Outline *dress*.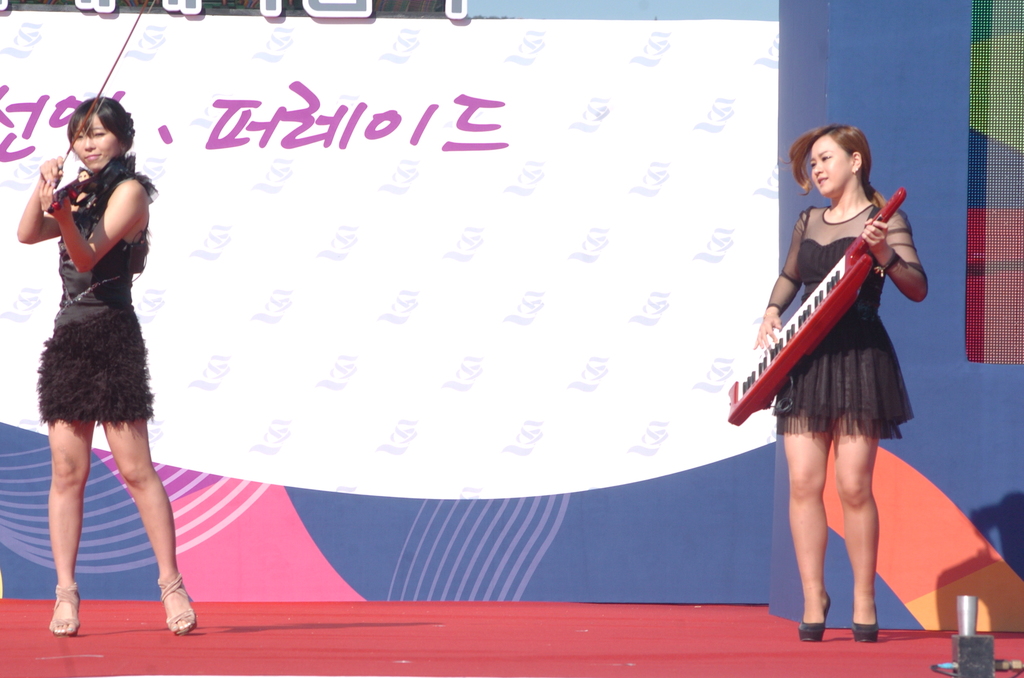
Outline: 770, 207, 930, 437.
